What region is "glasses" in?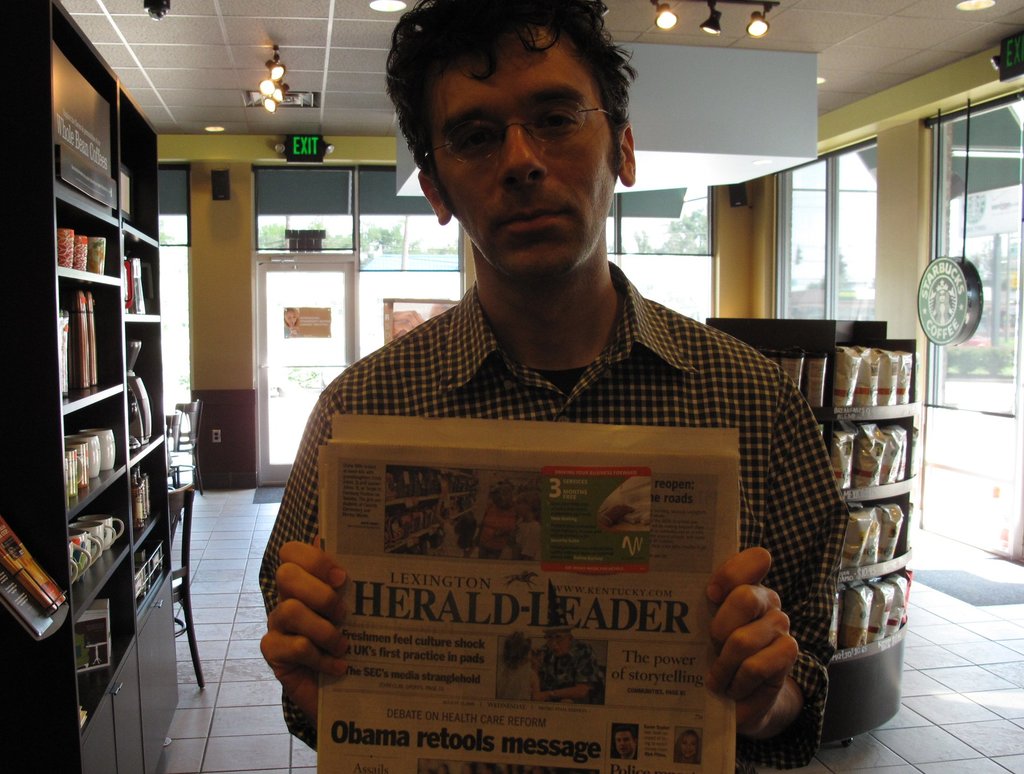
(x1=408, y1=94, x2=620, y2=171).
